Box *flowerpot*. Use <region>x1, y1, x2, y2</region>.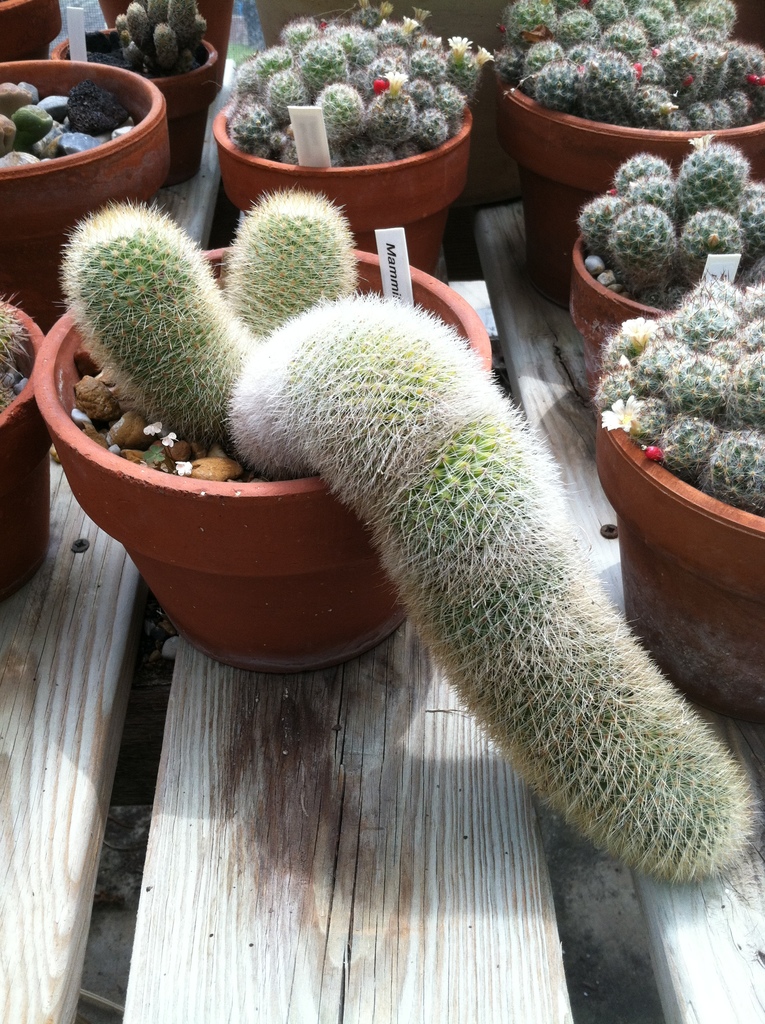
<region>19, 236, 497, 673</region>.
